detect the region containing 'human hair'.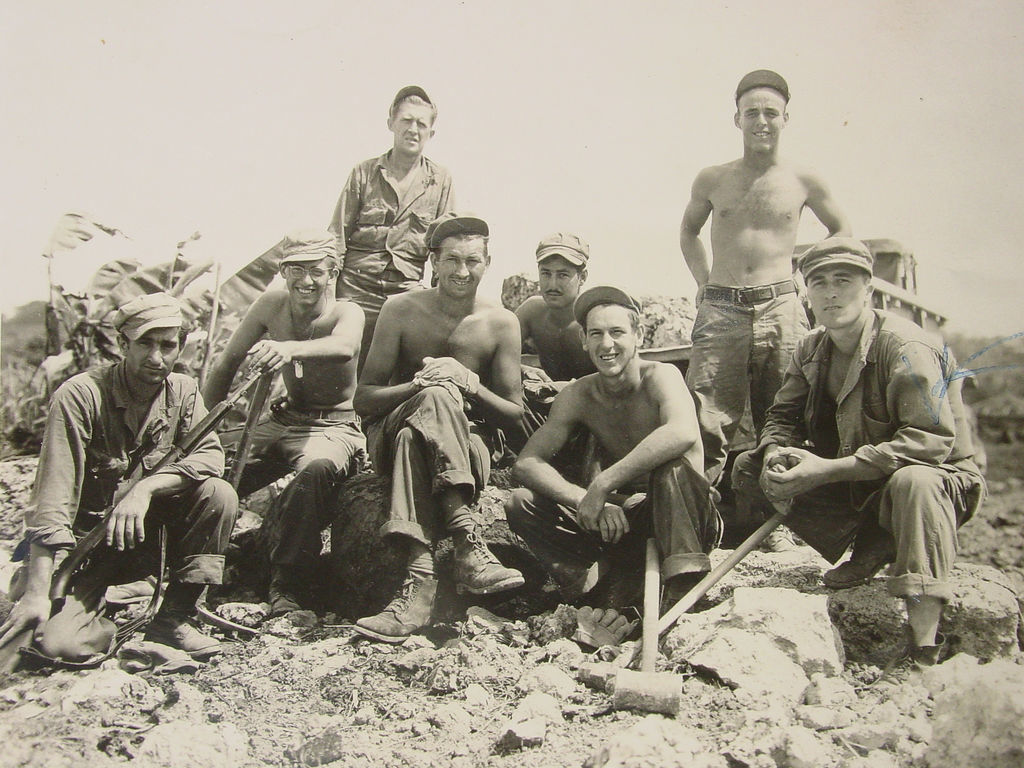
<box>389,90,439,131</box>.
